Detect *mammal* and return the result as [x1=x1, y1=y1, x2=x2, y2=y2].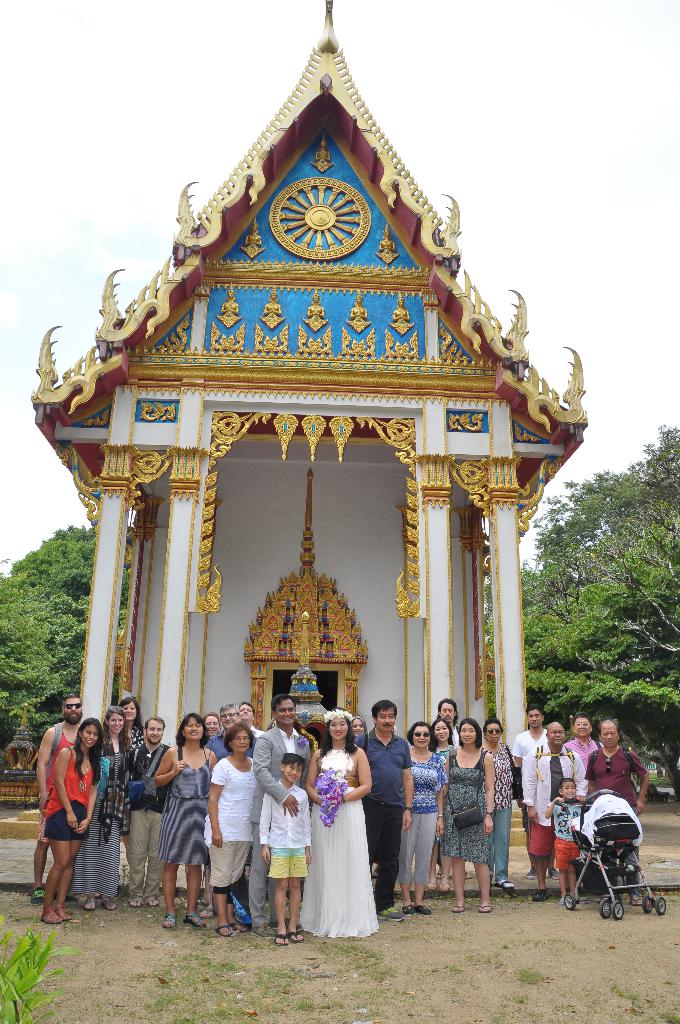
[x1=401, y1=720, x2=448, y2=911].
